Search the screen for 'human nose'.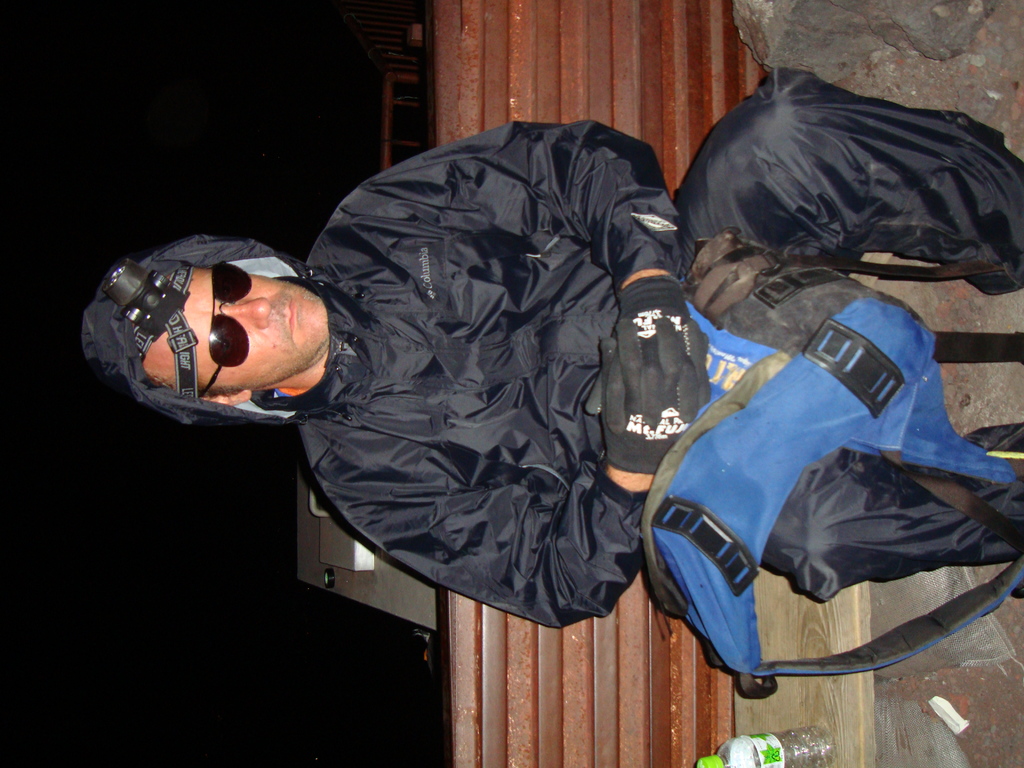
Found at crop(228, 294, 275, 330).
